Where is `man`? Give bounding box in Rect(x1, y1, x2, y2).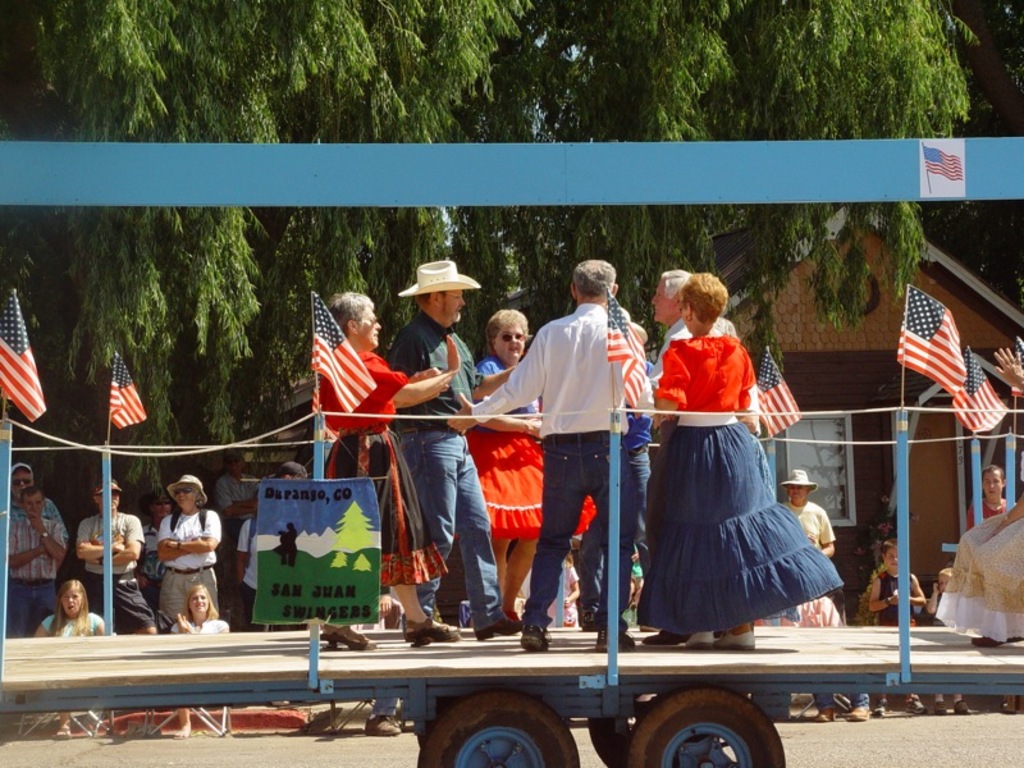
Rect(232, 516, 273, 632).
